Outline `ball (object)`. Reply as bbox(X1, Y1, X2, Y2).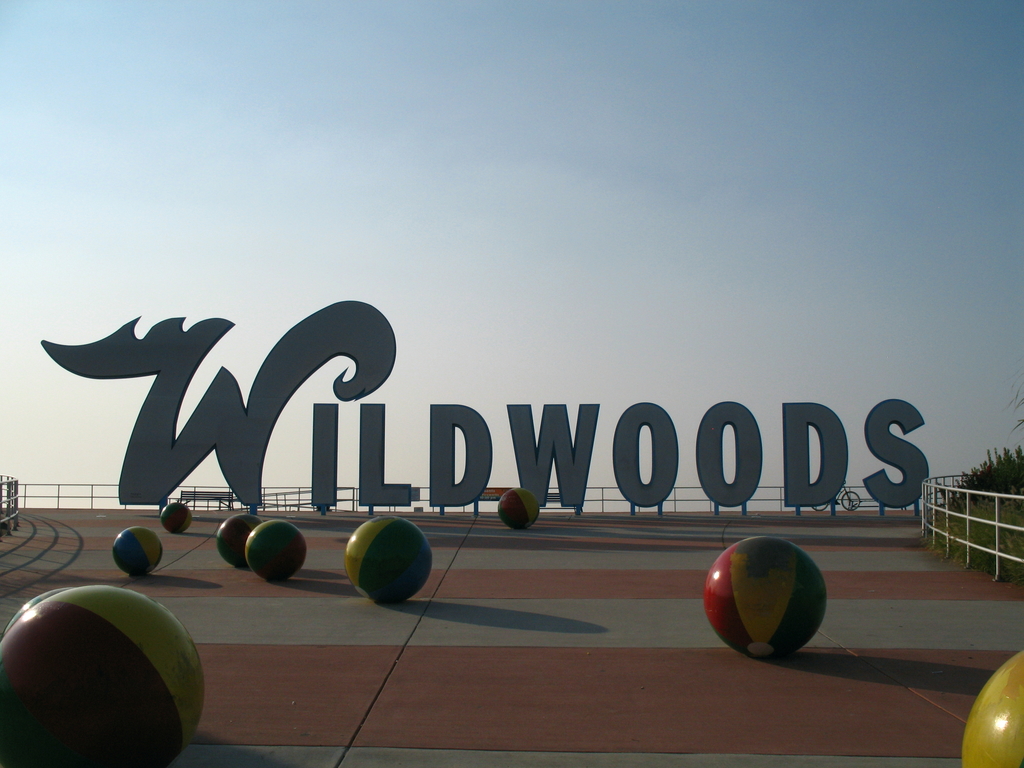
bbox(156, 500, 192, 536).
